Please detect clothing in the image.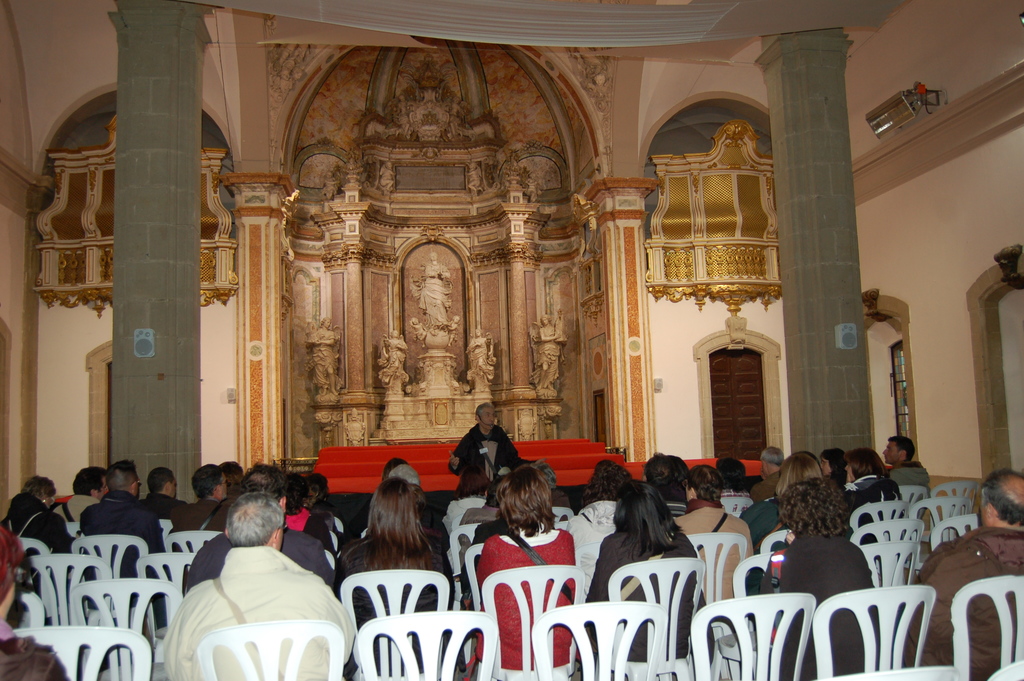
[left=0, top=614, right=74, bottom=680].
